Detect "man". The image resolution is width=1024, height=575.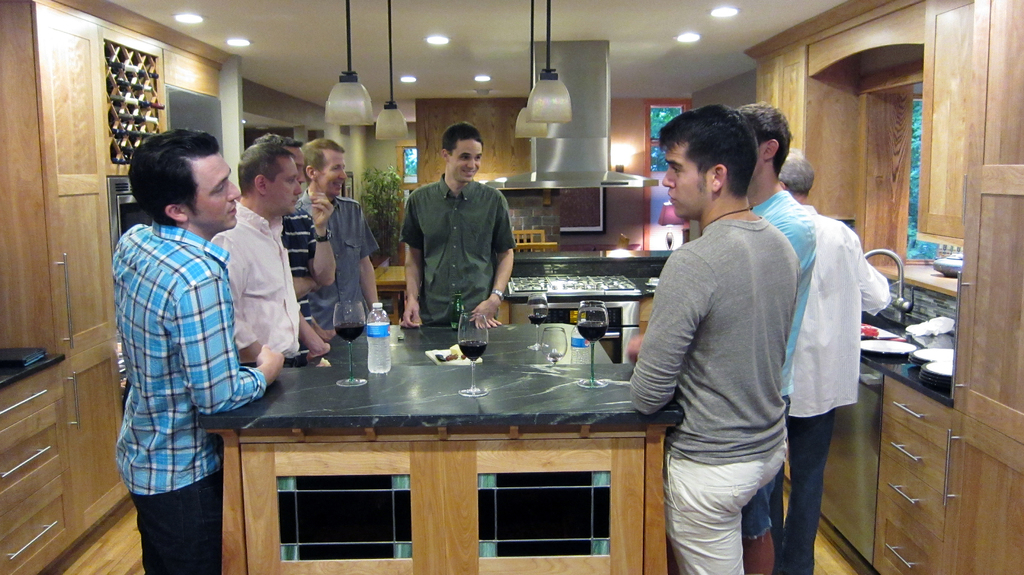
locate(213, 135, 330, 365).
